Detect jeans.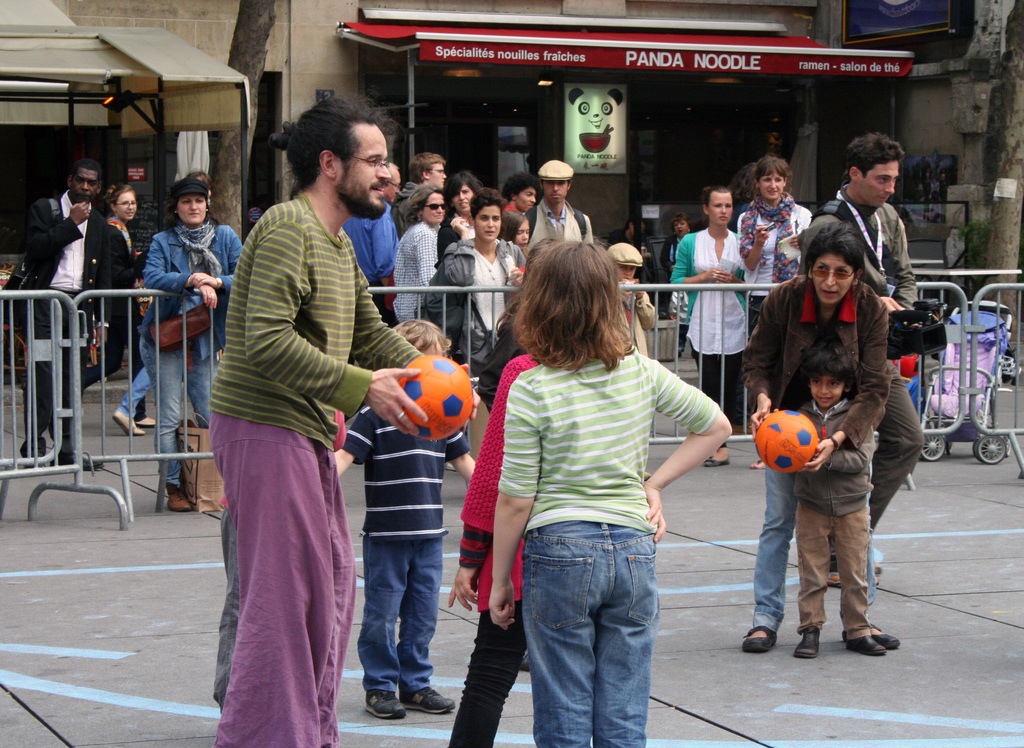
Detected at x1=797 y1=487 x2=874 y2=637.
